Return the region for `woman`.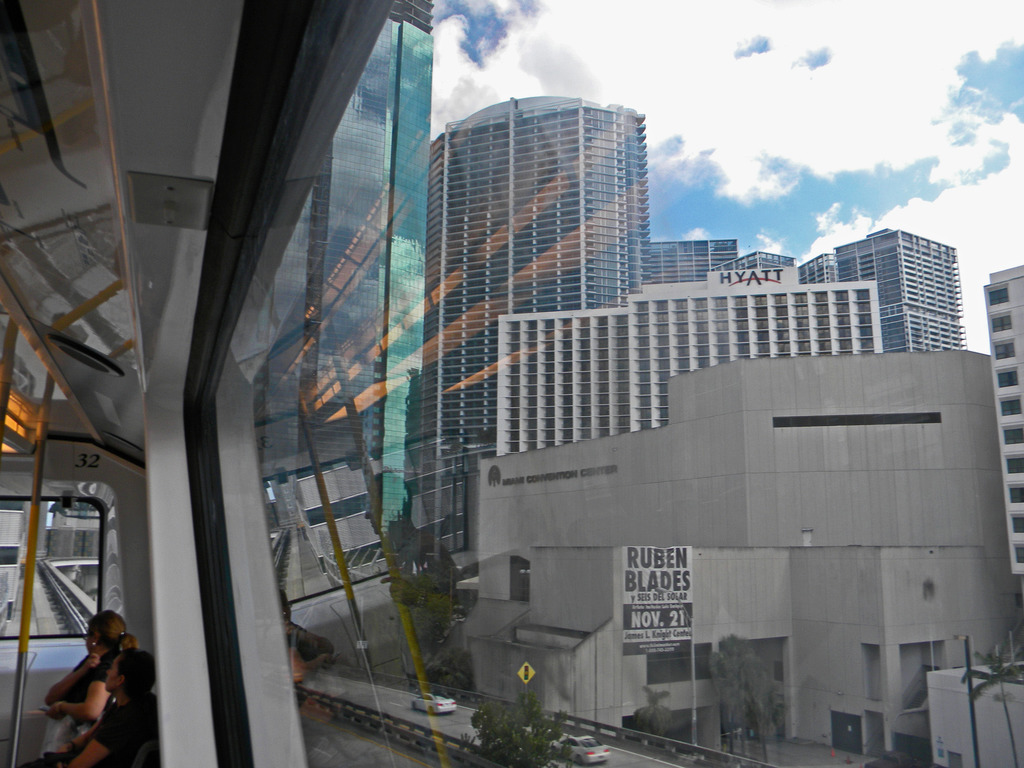
[x1=16, y1=652, x2=163, y2=767].
